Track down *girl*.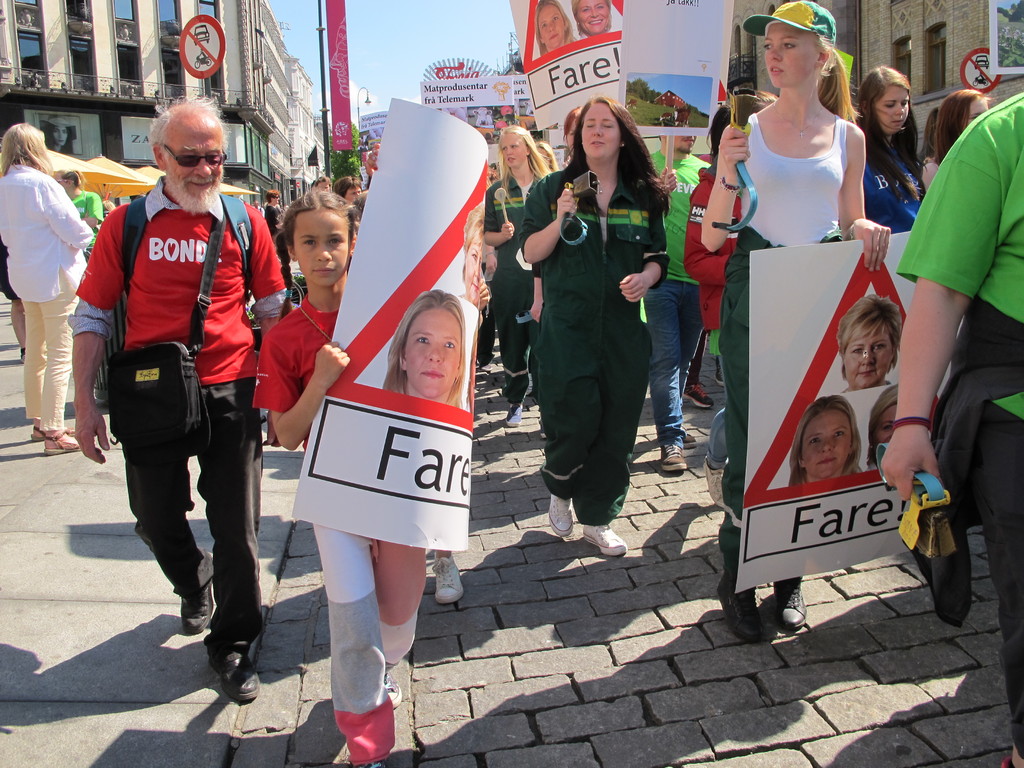
Tracked to detection(515, 95, 671, 557).
